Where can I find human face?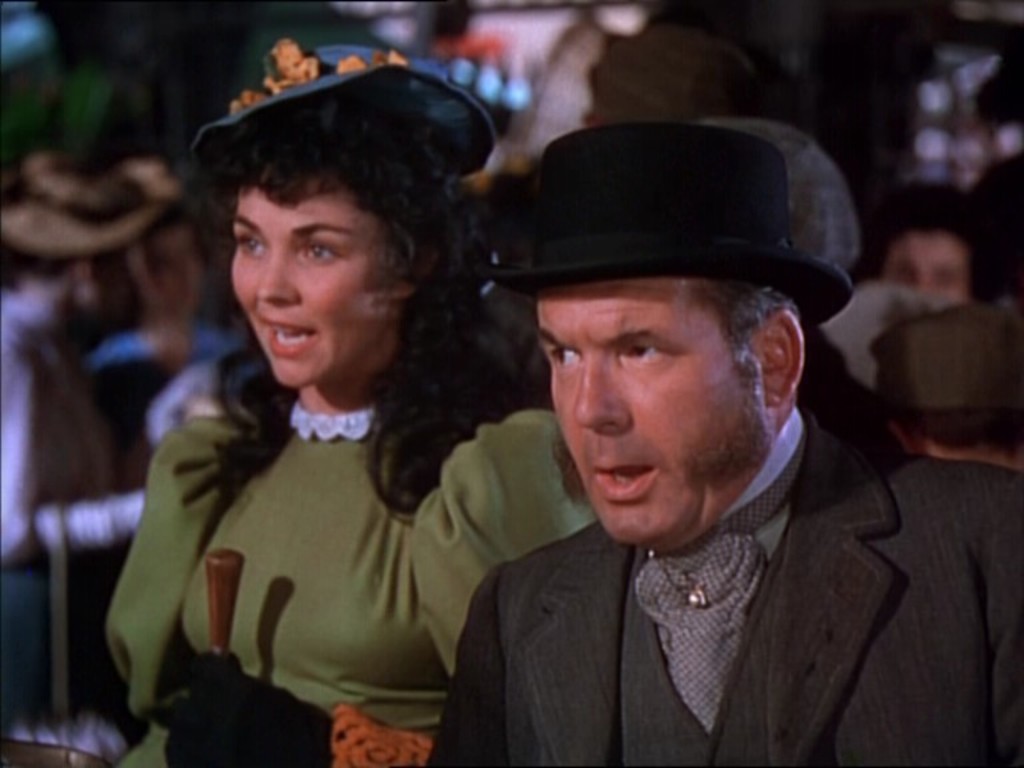
You can find it at left=128, top=223, right=204, bottom=327.
